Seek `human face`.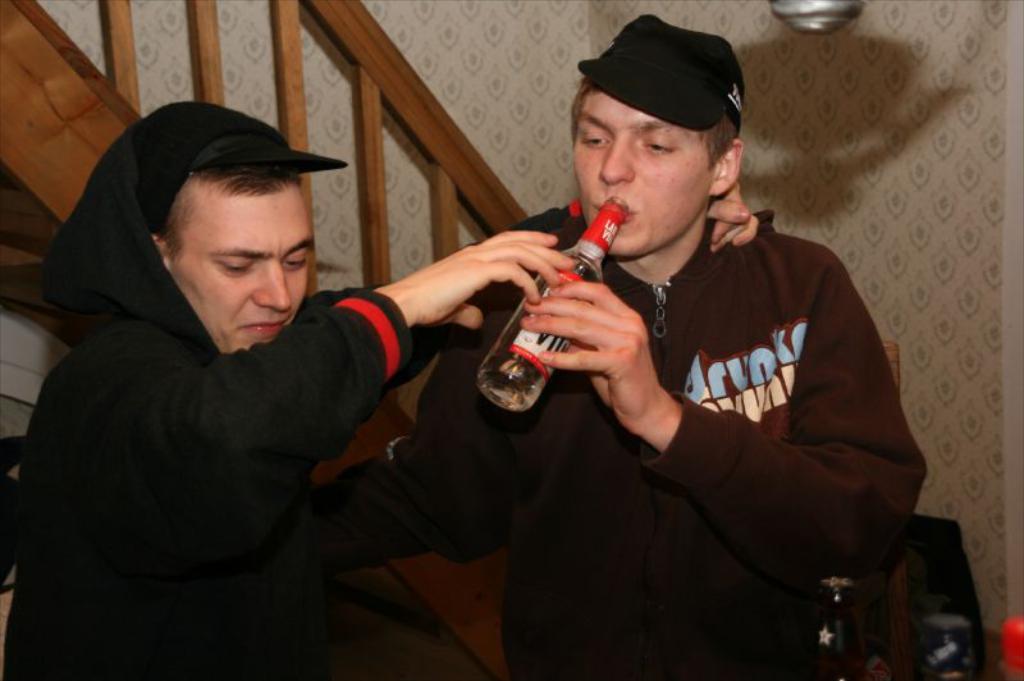
BBox(172, 187, 317, 356).
